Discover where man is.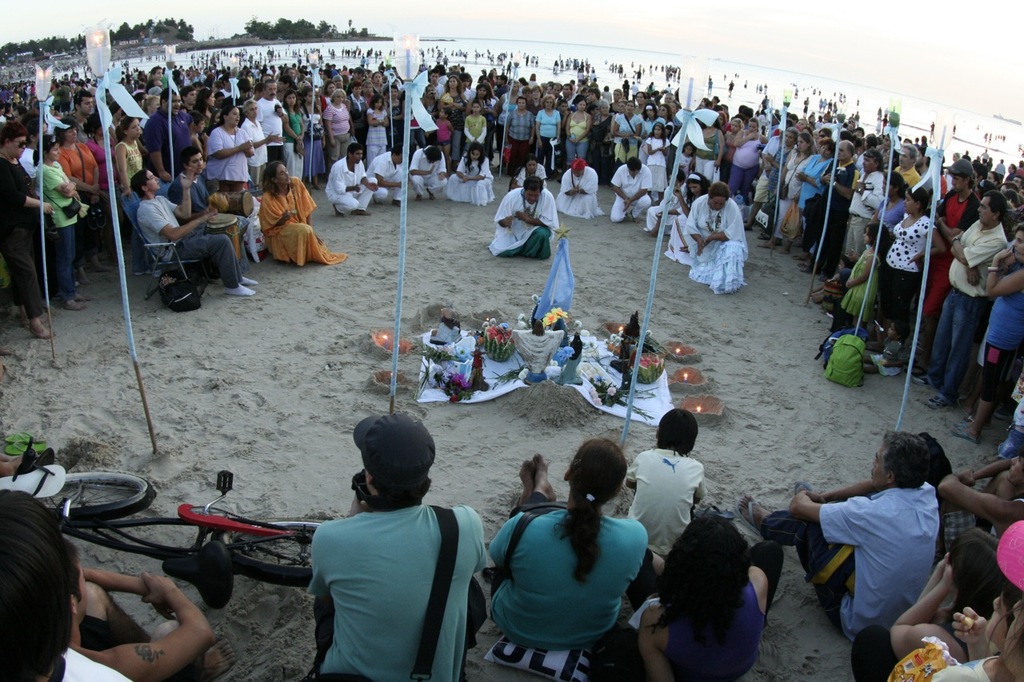
Discovered at 347,67,366,83.
